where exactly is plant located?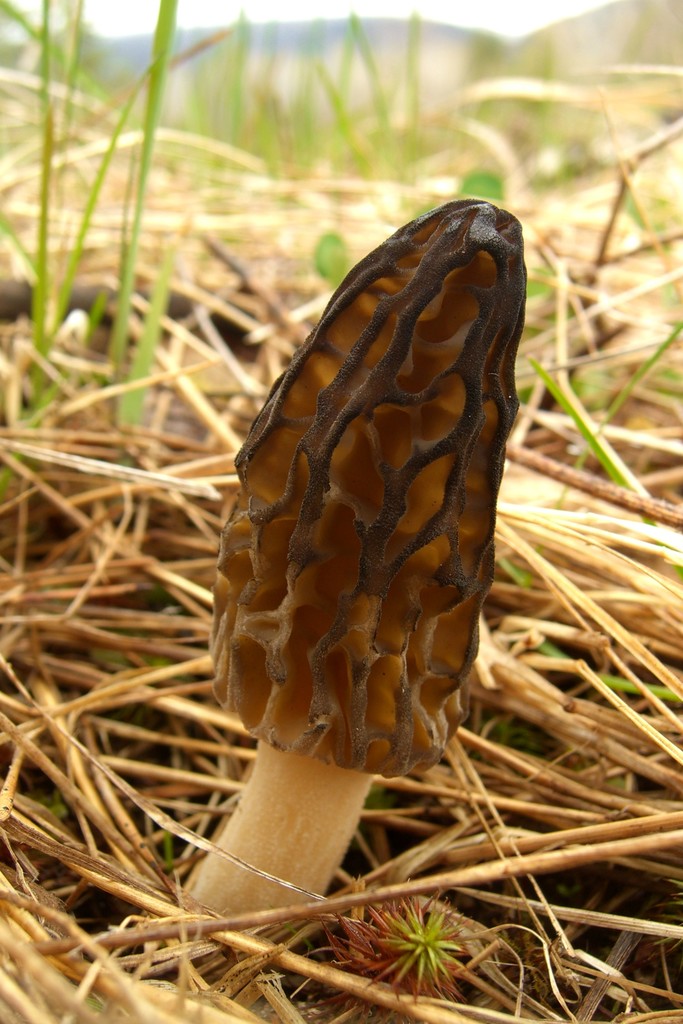
Its bounding box is left=177, top=192, right=527, bottom=902.
